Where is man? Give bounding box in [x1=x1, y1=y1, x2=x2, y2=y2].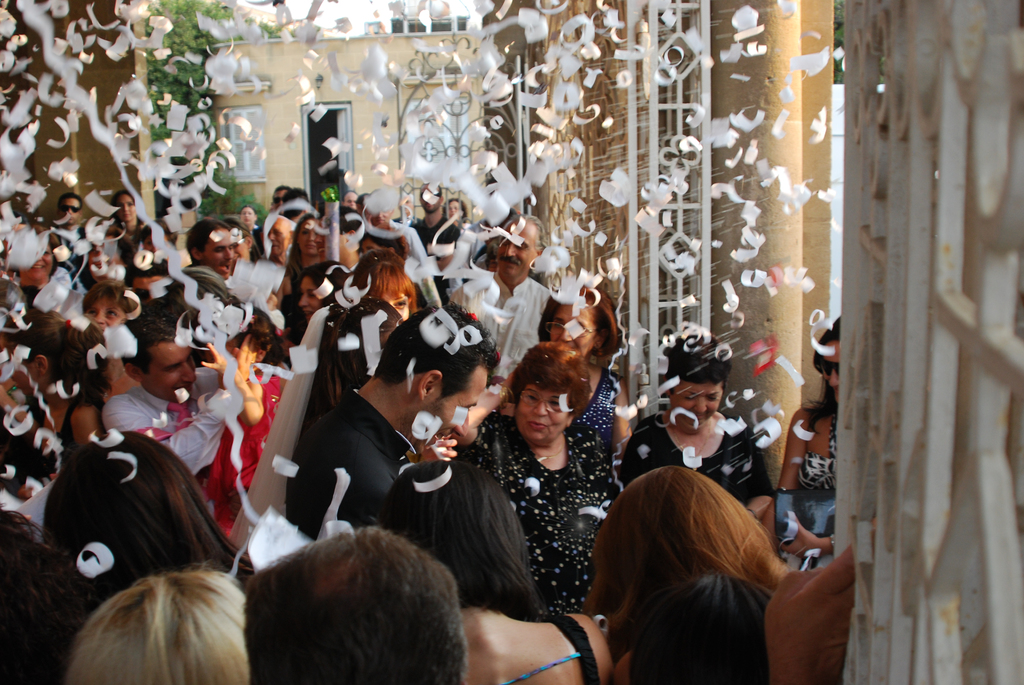
[x1=50, y1=193, x2=90, y2=255].
